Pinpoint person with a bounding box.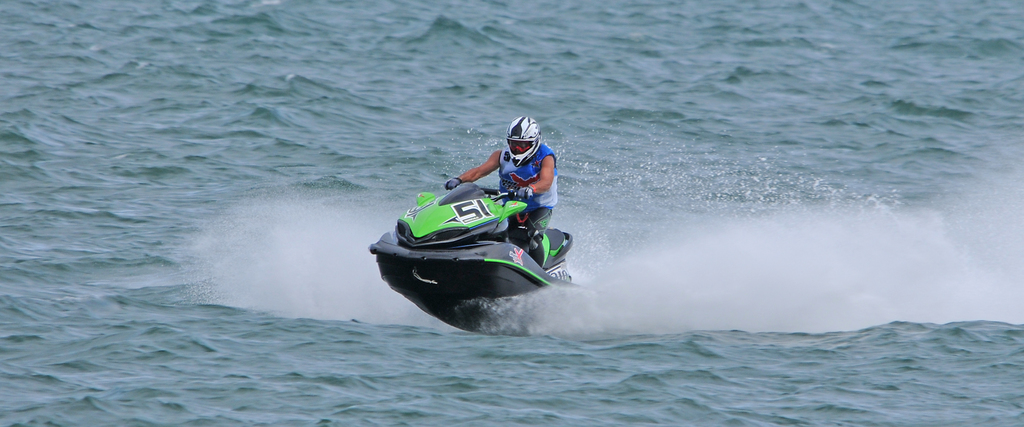
[left=447, top=113, right=560, bottom=253].
